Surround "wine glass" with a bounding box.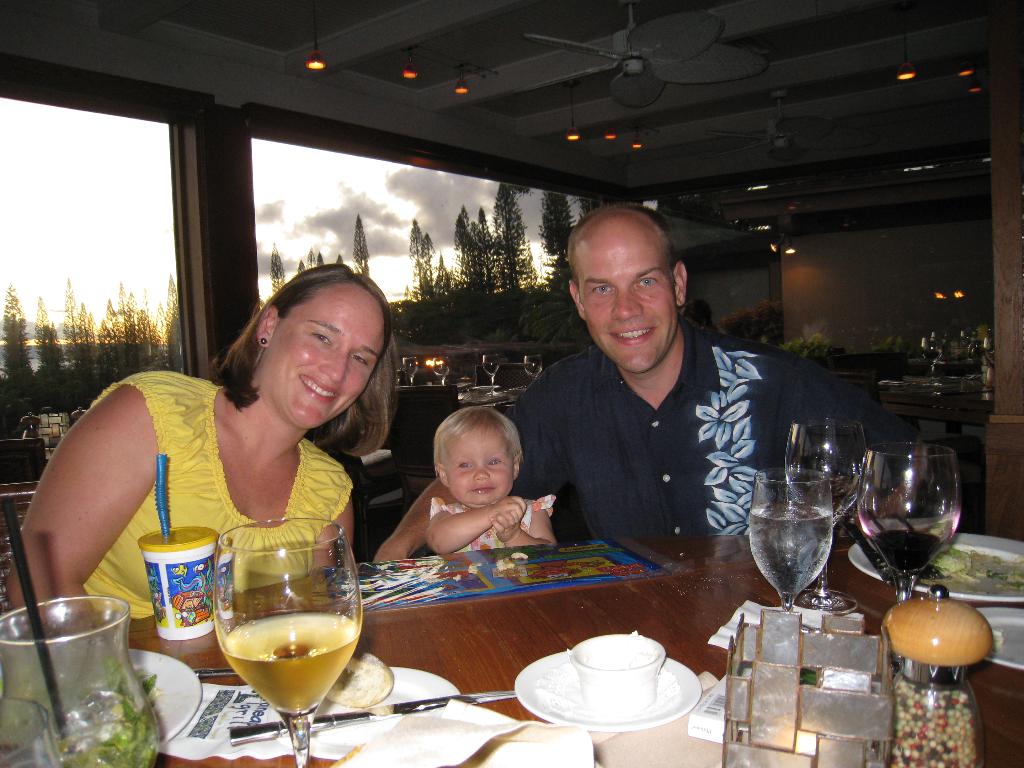
Rect(783, 420, 870, 613).
